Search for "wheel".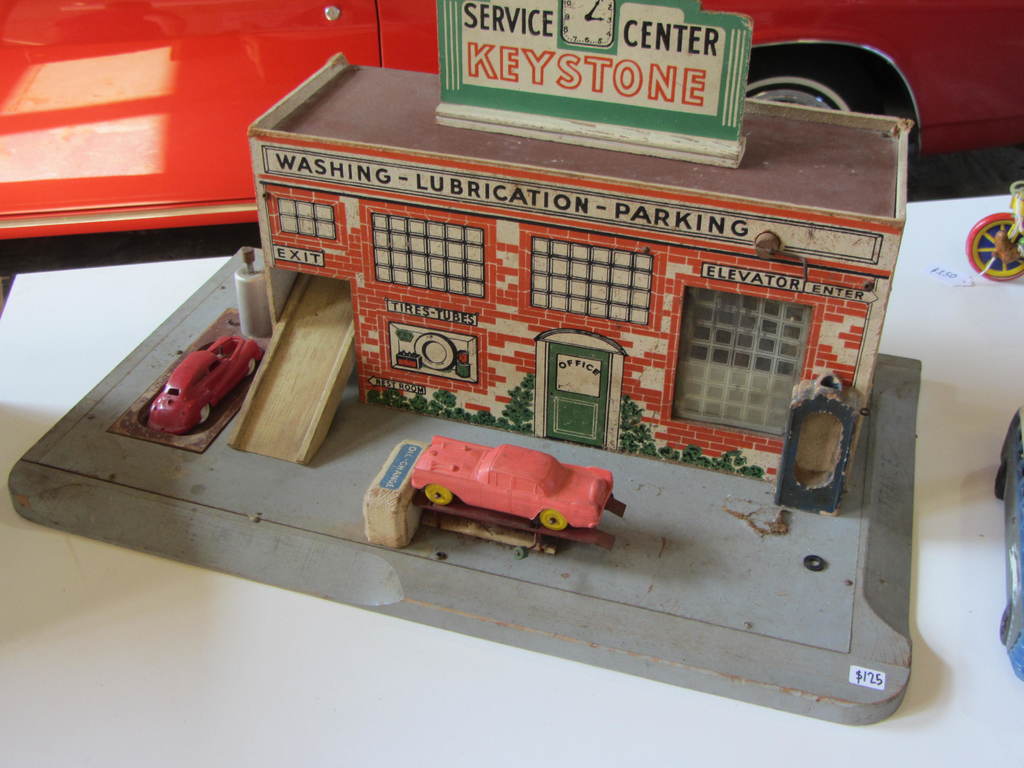
Found at (x1=964, y1=211, x2=1023, y2=282).
